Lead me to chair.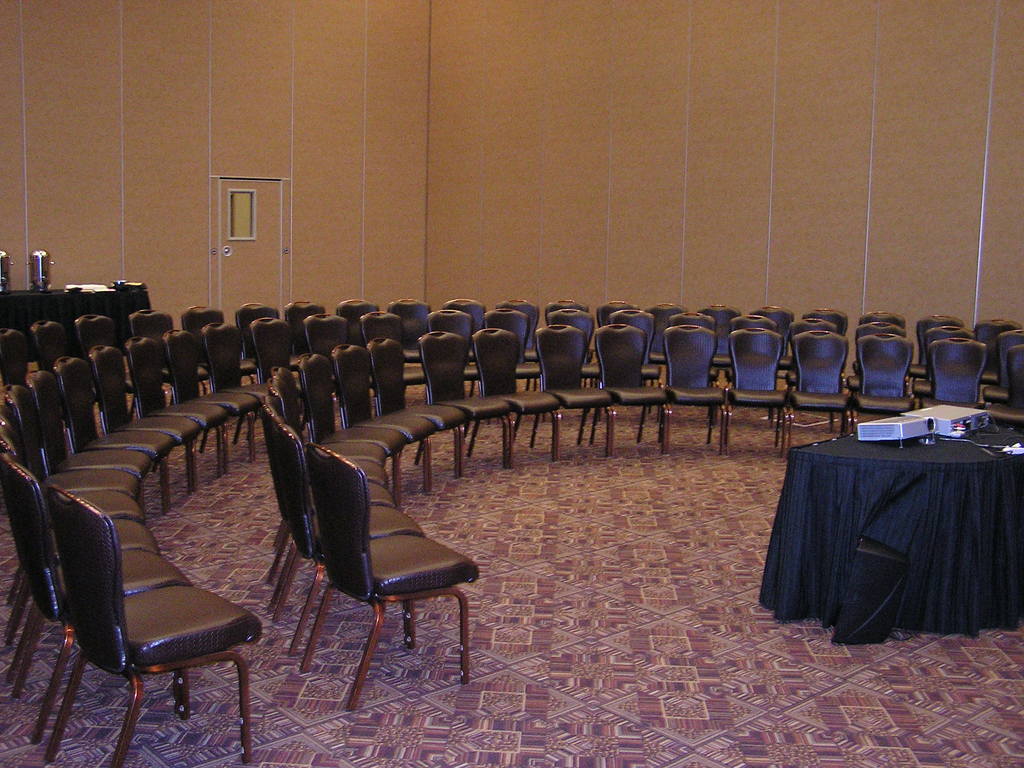
Lead to left=264, top=414, right=426, bottom=648.
